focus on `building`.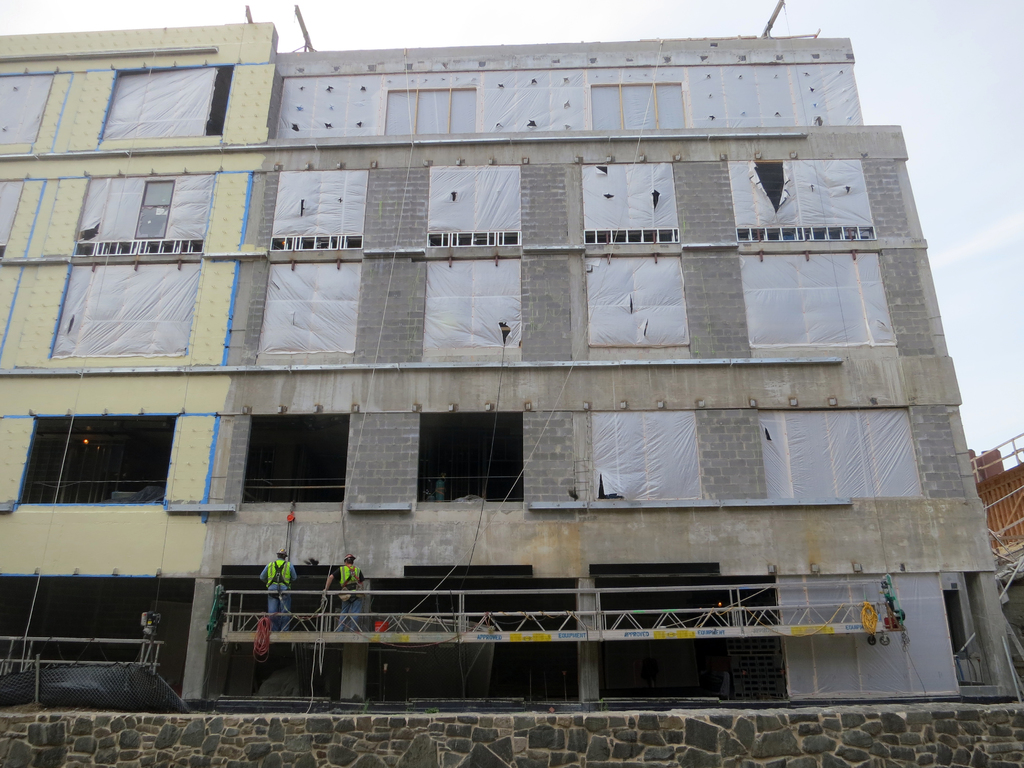
Focused at locate(182, 54, 1023, 703).
